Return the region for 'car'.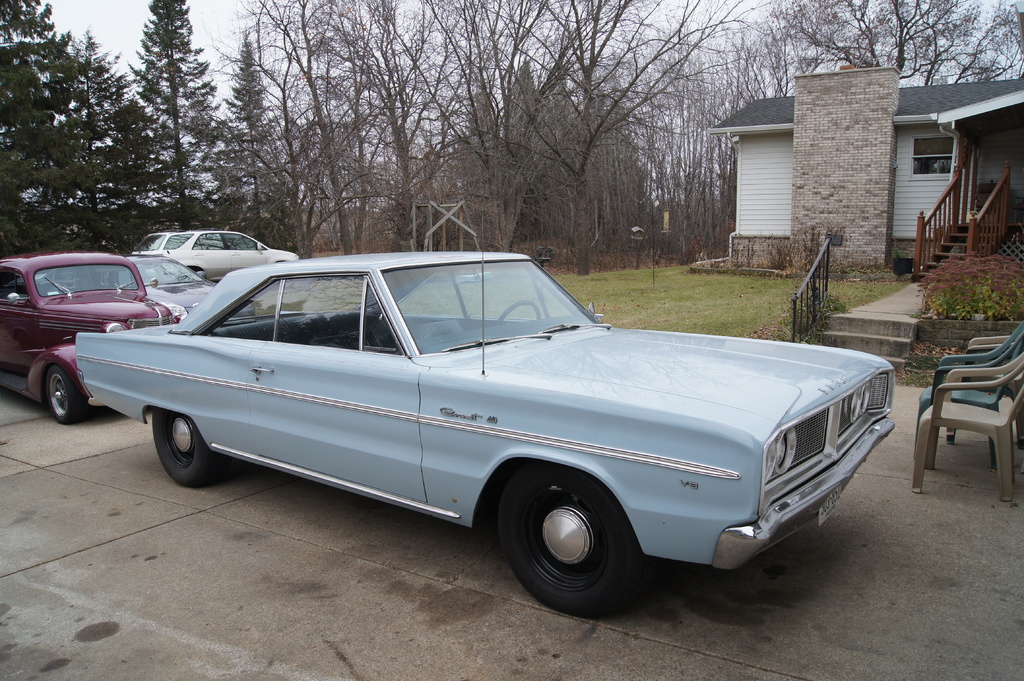
<box>132,228,300,283</box>.
